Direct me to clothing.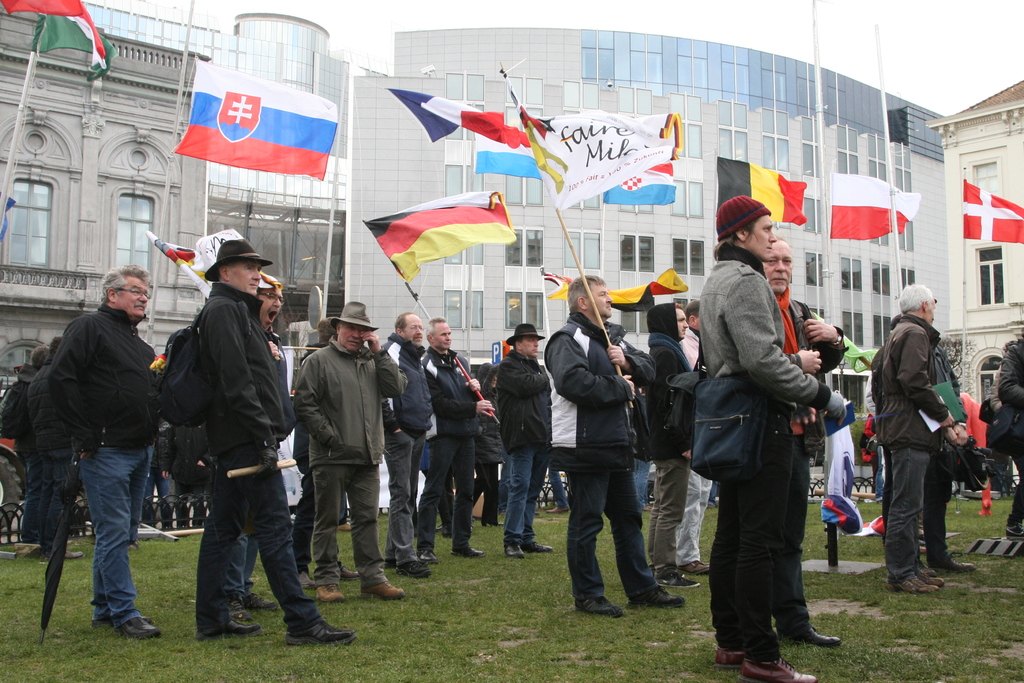
Direction: (428,350,492,543).
